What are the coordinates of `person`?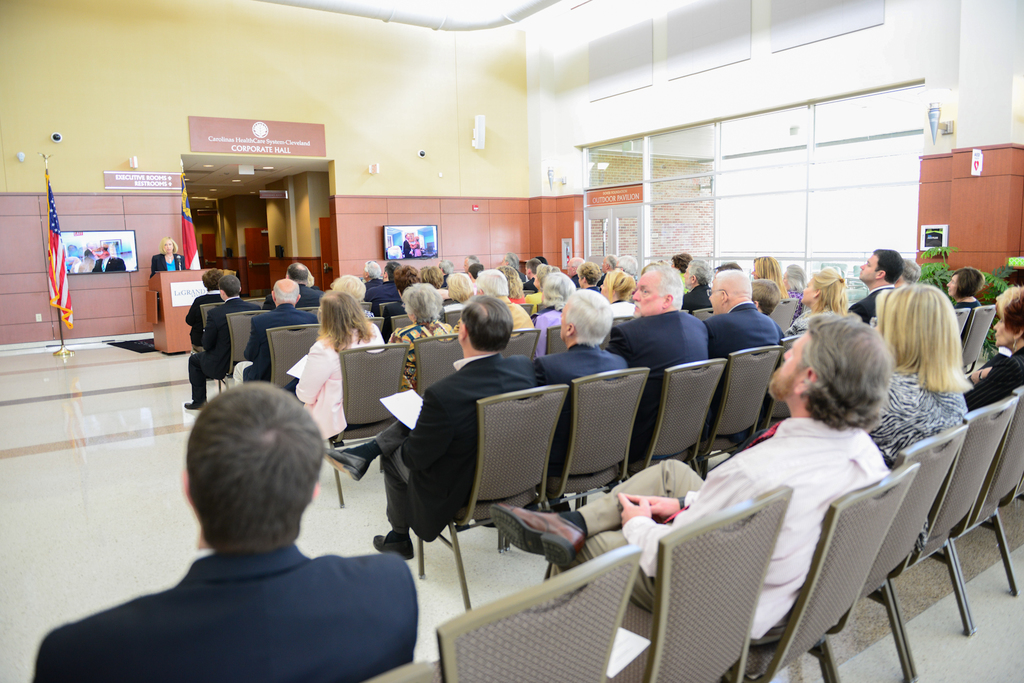
[595, 260, 716, 382].
